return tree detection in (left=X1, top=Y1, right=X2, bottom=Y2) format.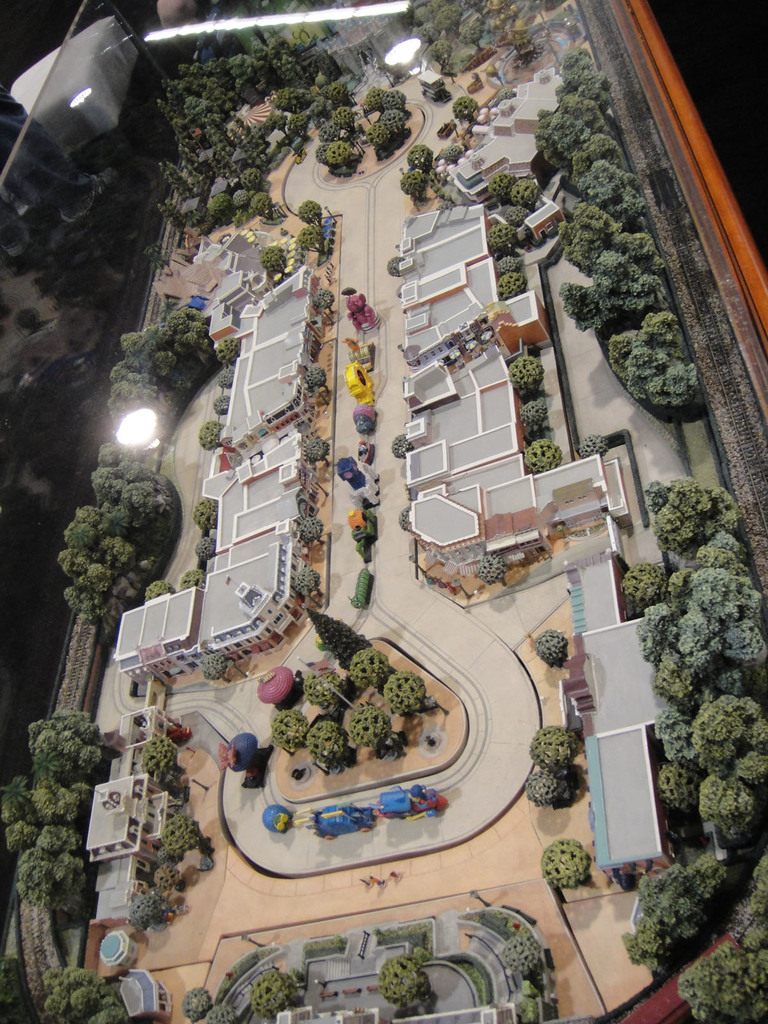
(left=539, top=842, right=600, bottom=884).
